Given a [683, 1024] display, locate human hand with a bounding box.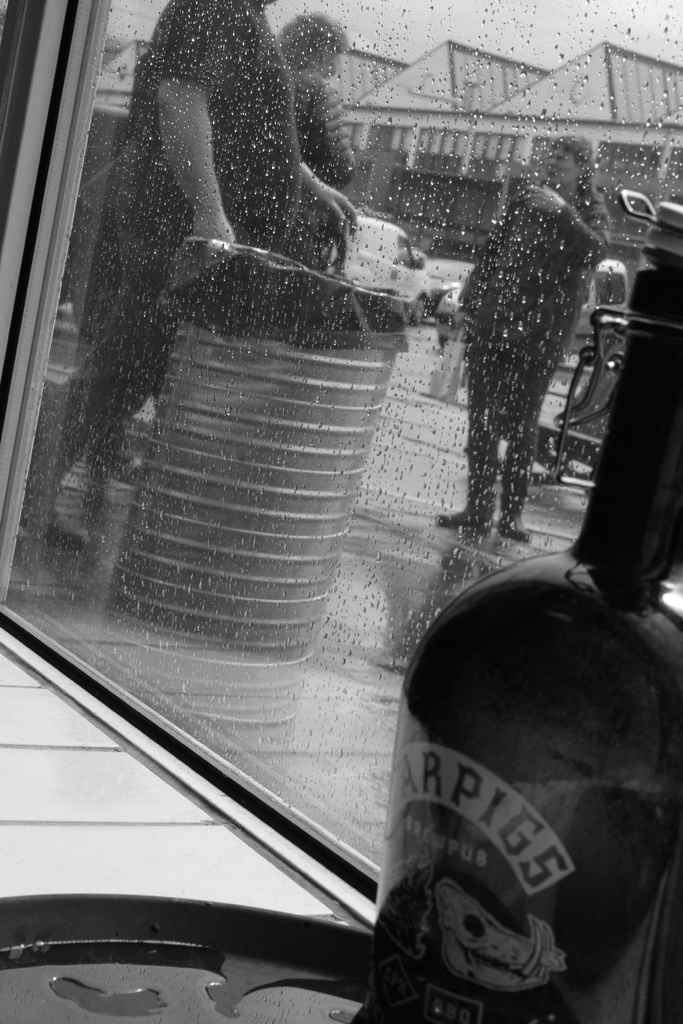
Located: select_region(190, 218, 239, 243).
